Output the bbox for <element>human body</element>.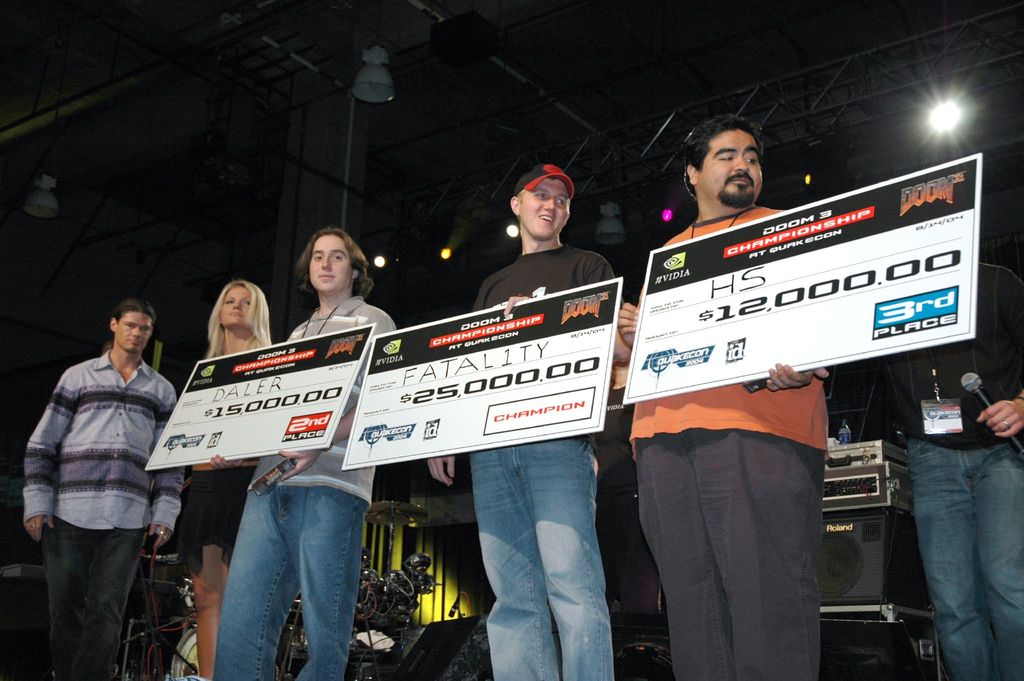
detection(212, 225, 397, 680).
